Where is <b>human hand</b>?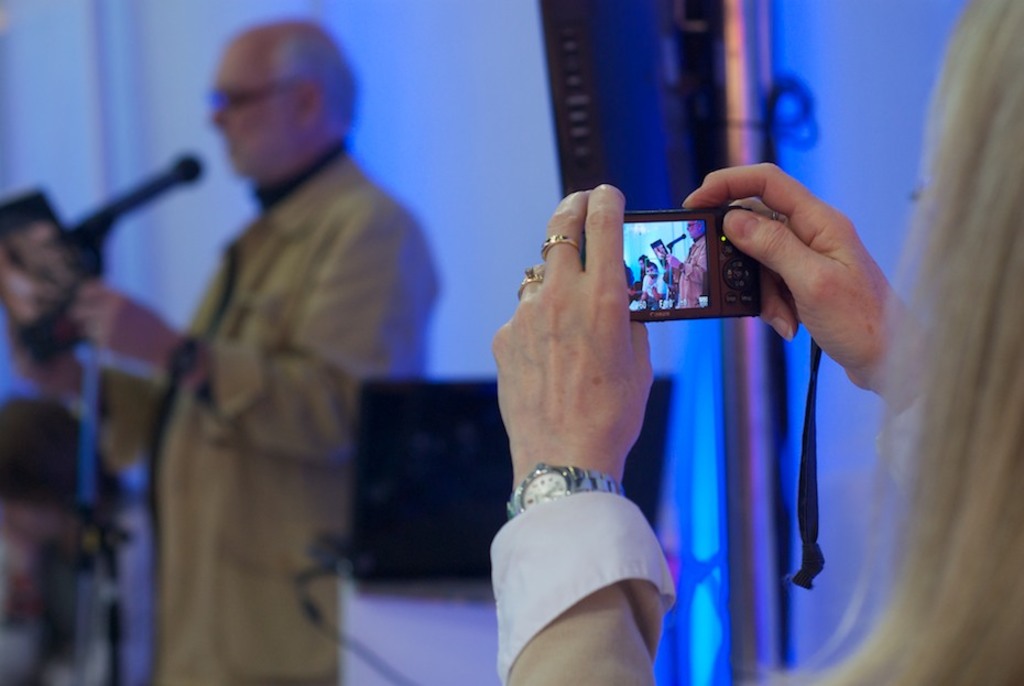
(665,252,682,268).
